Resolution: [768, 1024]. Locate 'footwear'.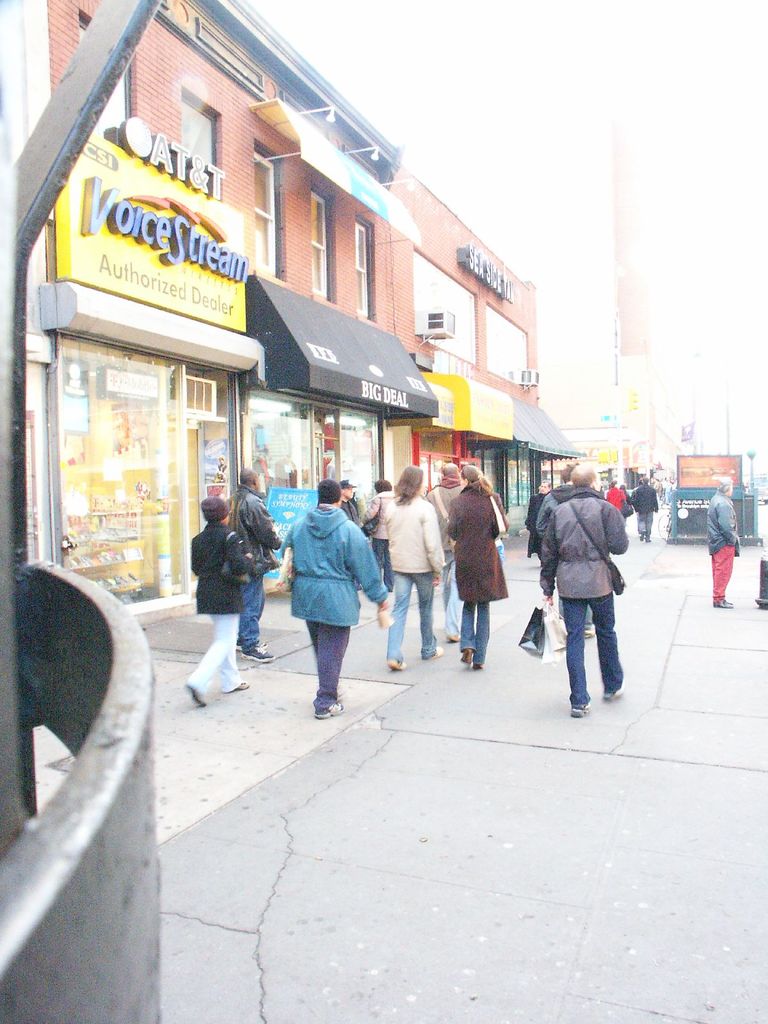
detection(387, 655, 410, 672).
